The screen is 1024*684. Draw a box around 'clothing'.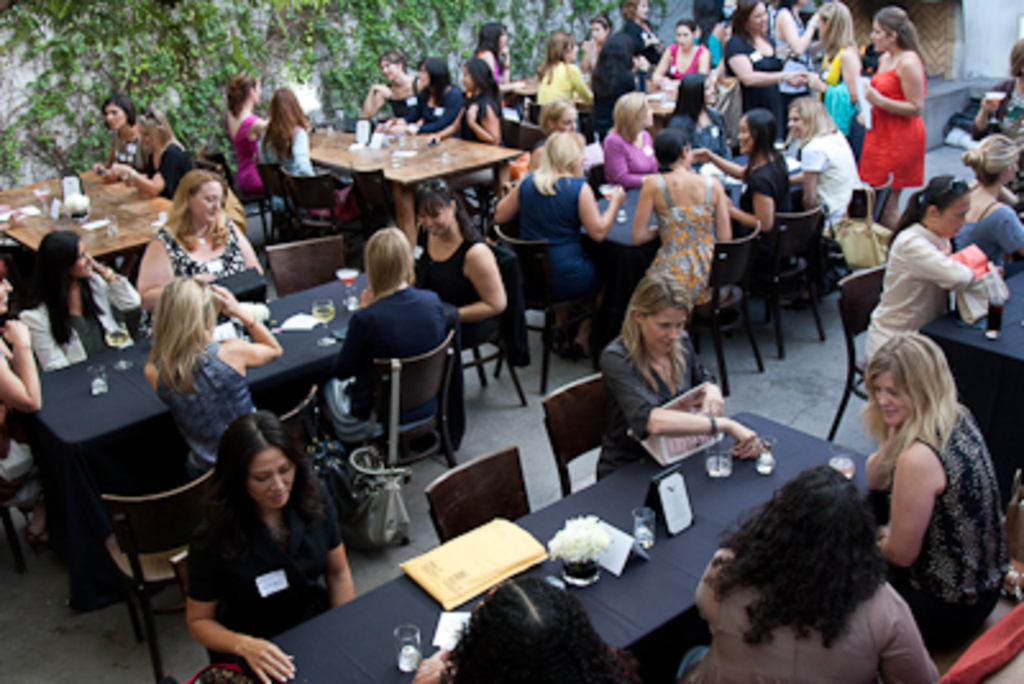
806, 128, 858, 225.
